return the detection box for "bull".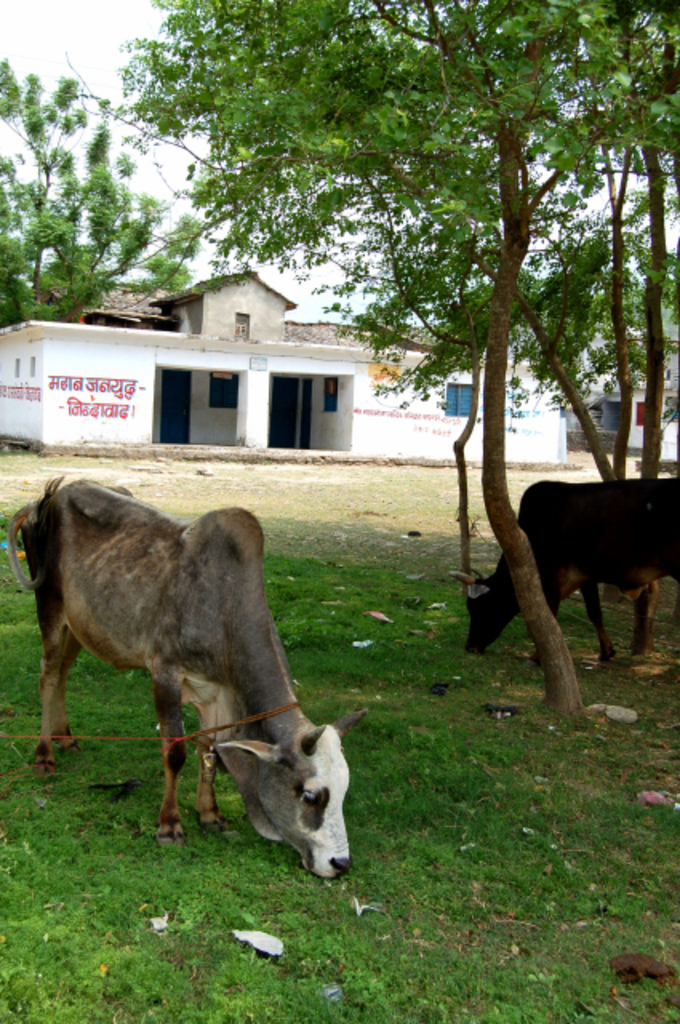
bbox=[448, 470, 678, 667].
